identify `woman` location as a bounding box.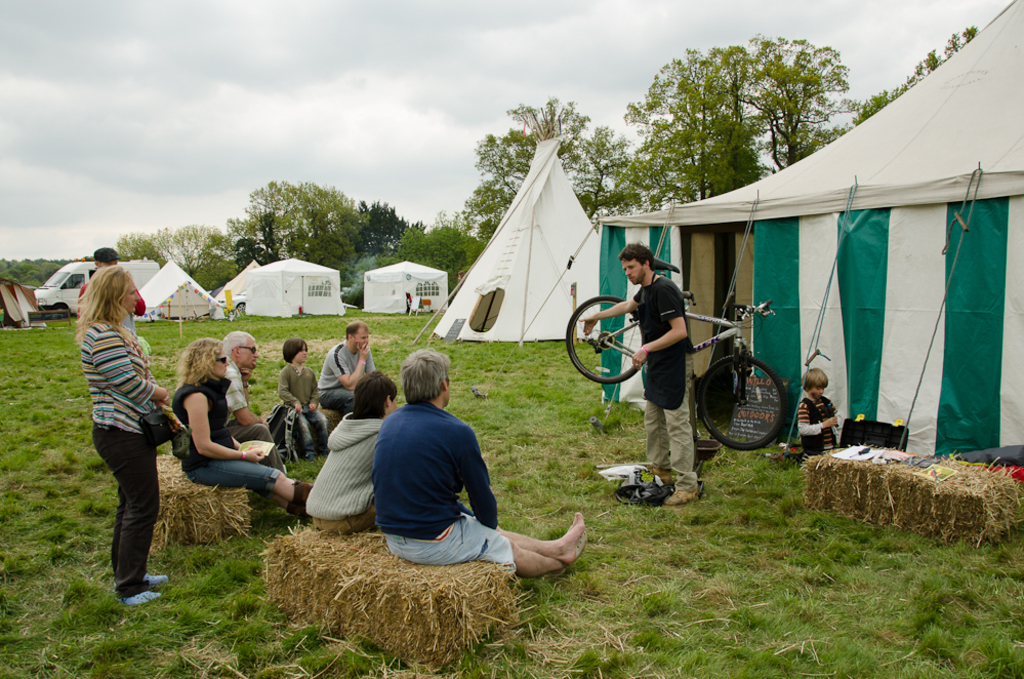
(left=66, top=269, right=177, bottom=605).
